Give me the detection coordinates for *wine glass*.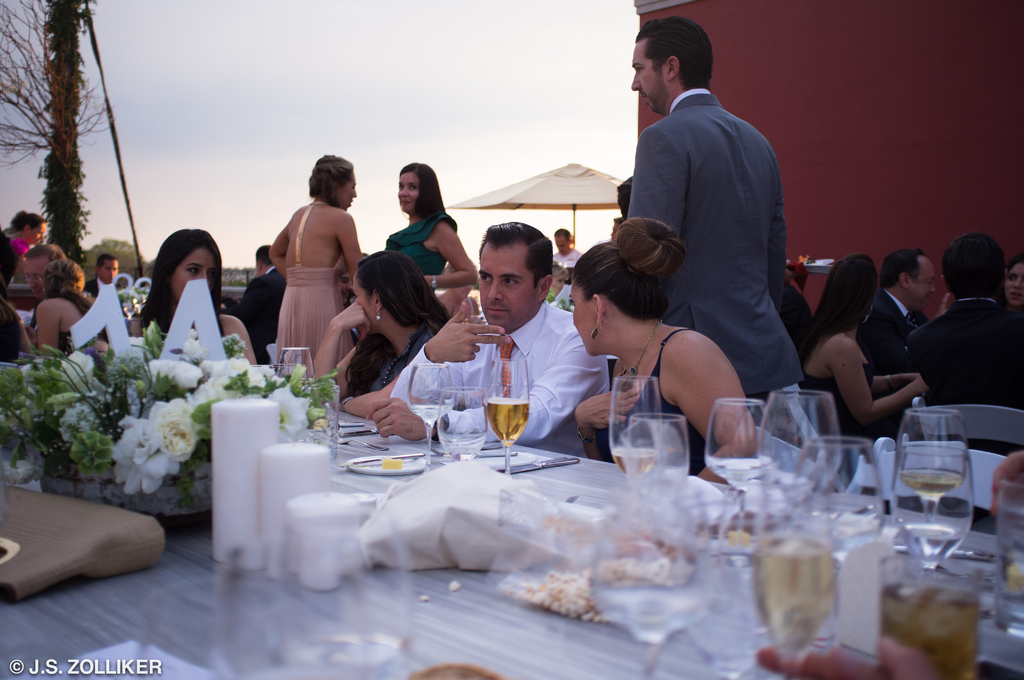
pyautogui.locateOnScreen(609, 380, 659, 478).
